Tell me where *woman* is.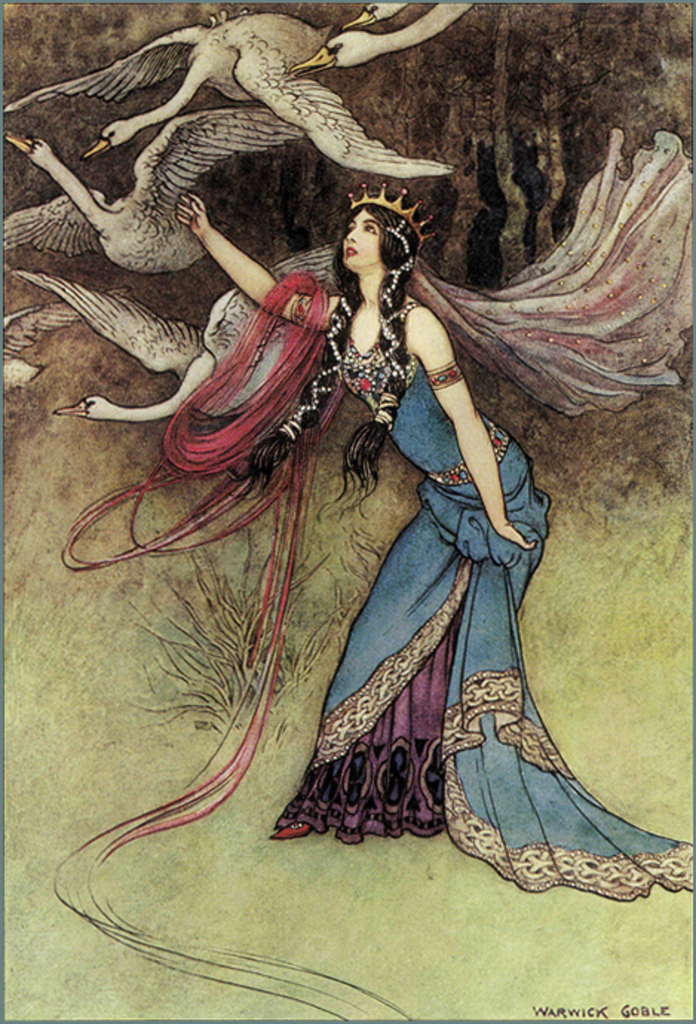
*woman* is at 270 193 603 874.
